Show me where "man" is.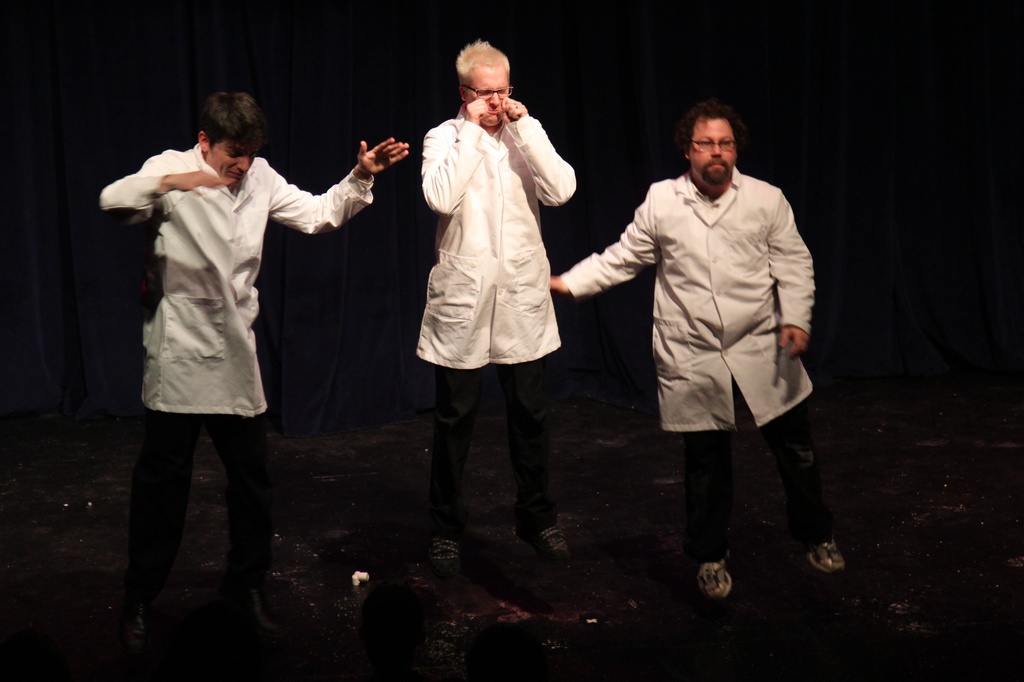
"man" is at [582, 106, 835, 578].
